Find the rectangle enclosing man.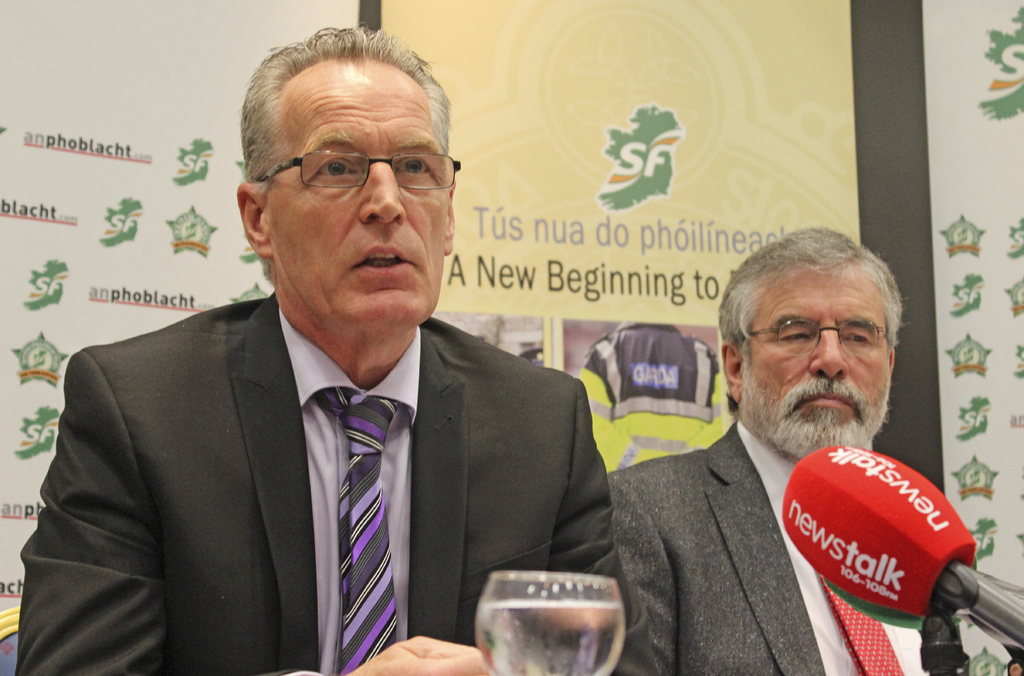
crop(610, 230, 961, 675).
